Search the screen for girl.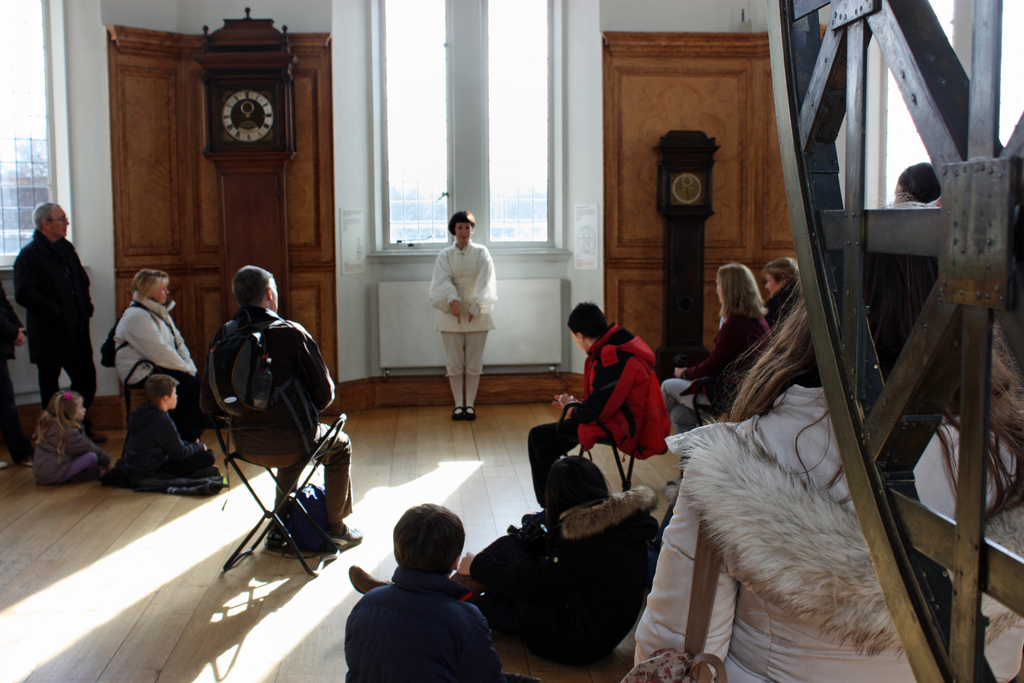
Found at detection(661, 264, 771, 435).
